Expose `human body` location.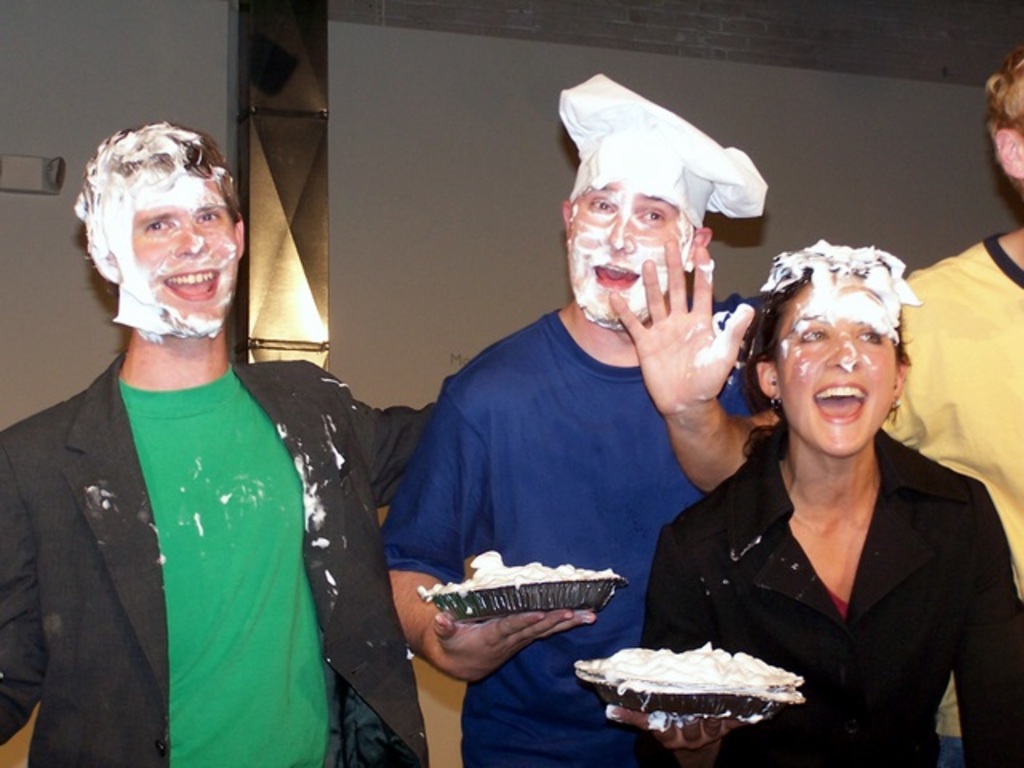
Exposed at 374 70 770 760.
